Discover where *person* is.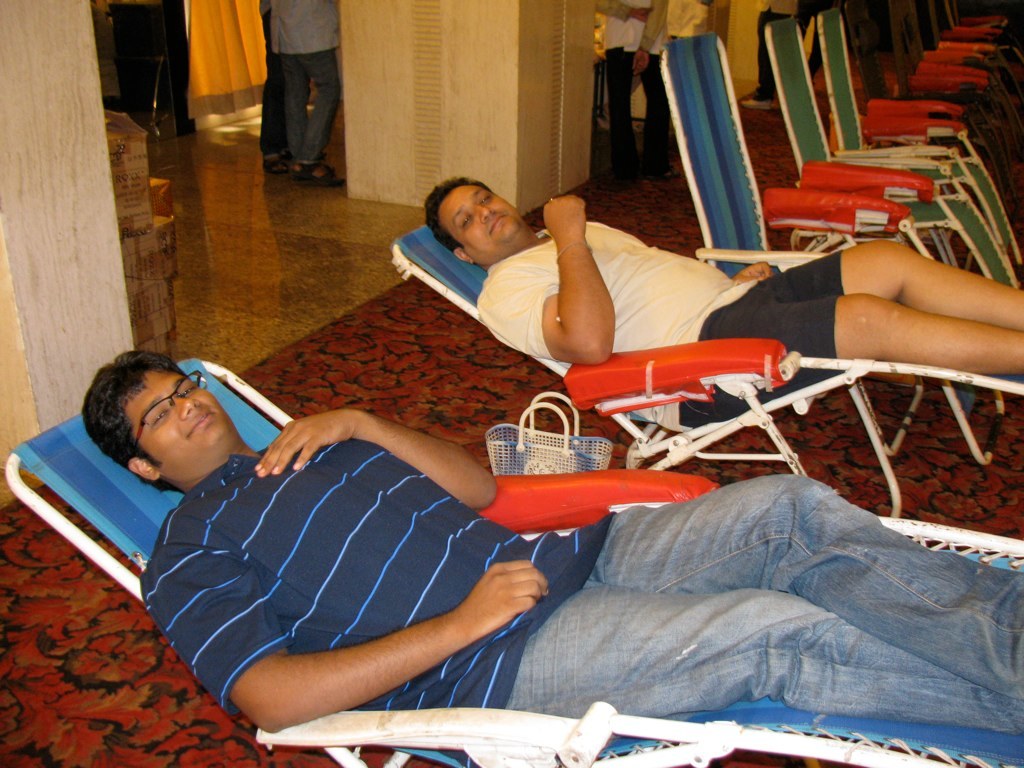
Discovered at (x1=801, y1=0, x2=832, y2=77).
